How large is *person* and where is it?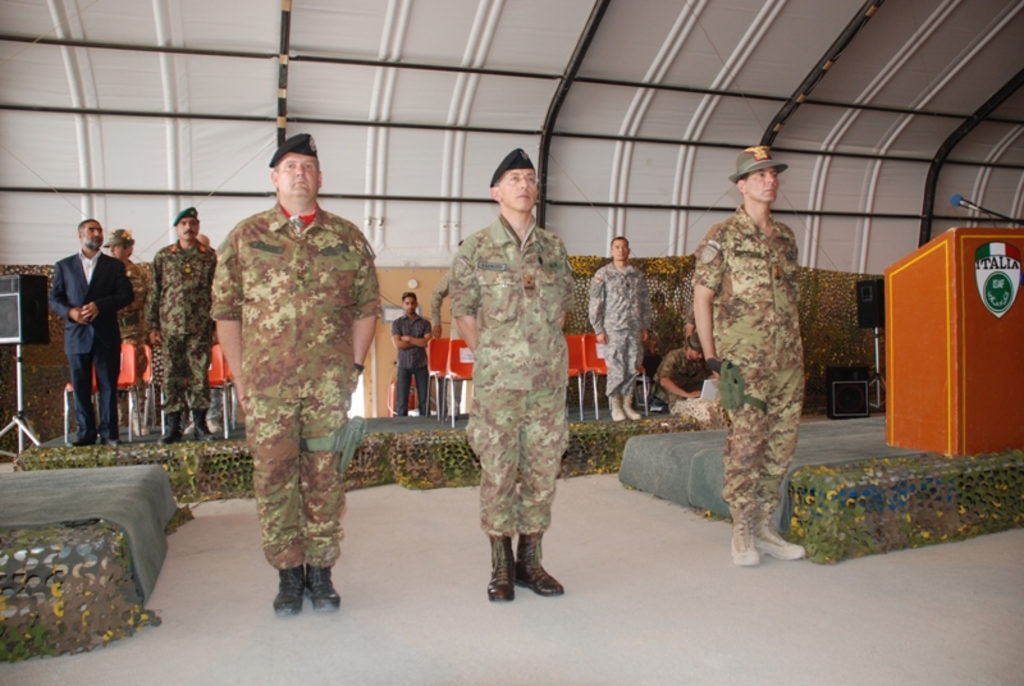
Bounding box: locate(394, 291, 438, 416).
